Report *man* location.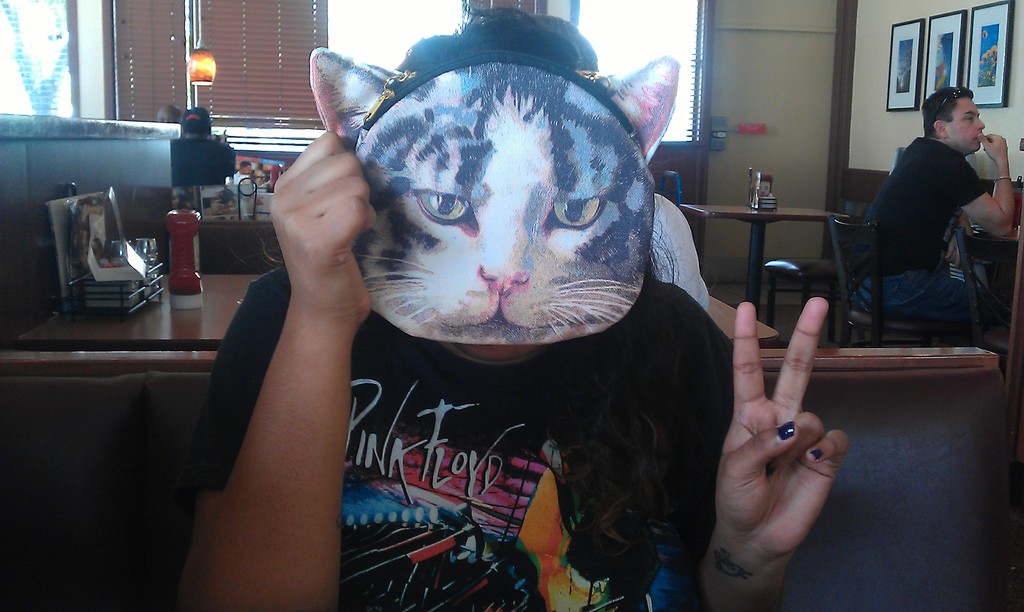
Report: (168, 102, 236, 188).
